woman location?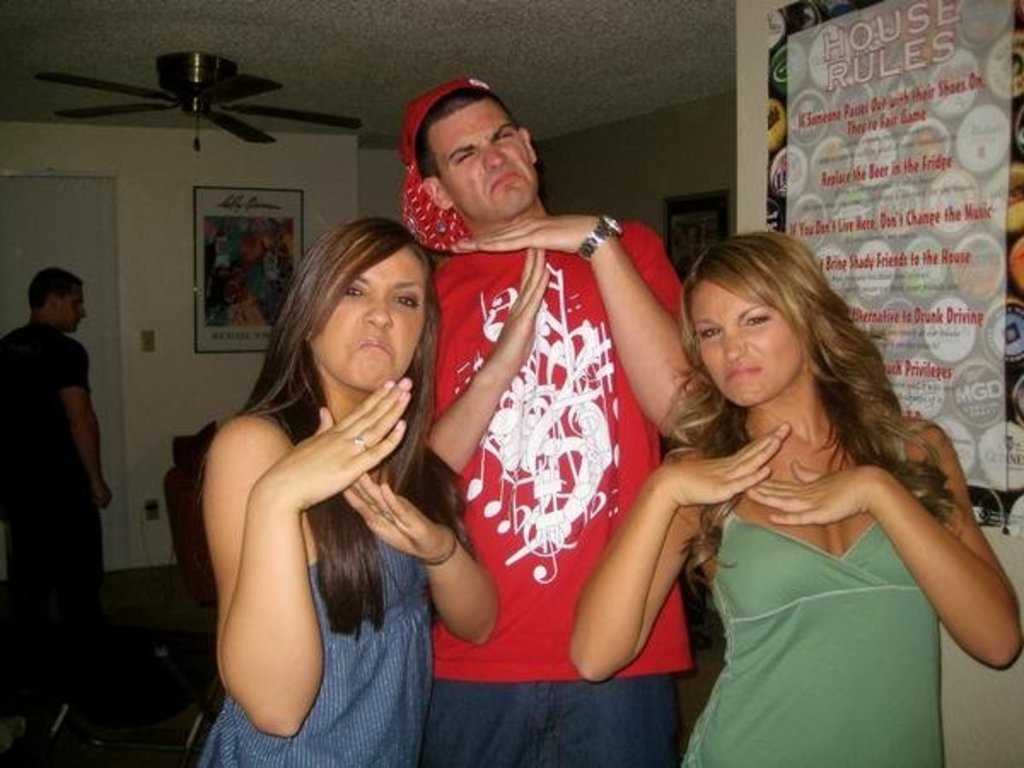
183,217,503,766
